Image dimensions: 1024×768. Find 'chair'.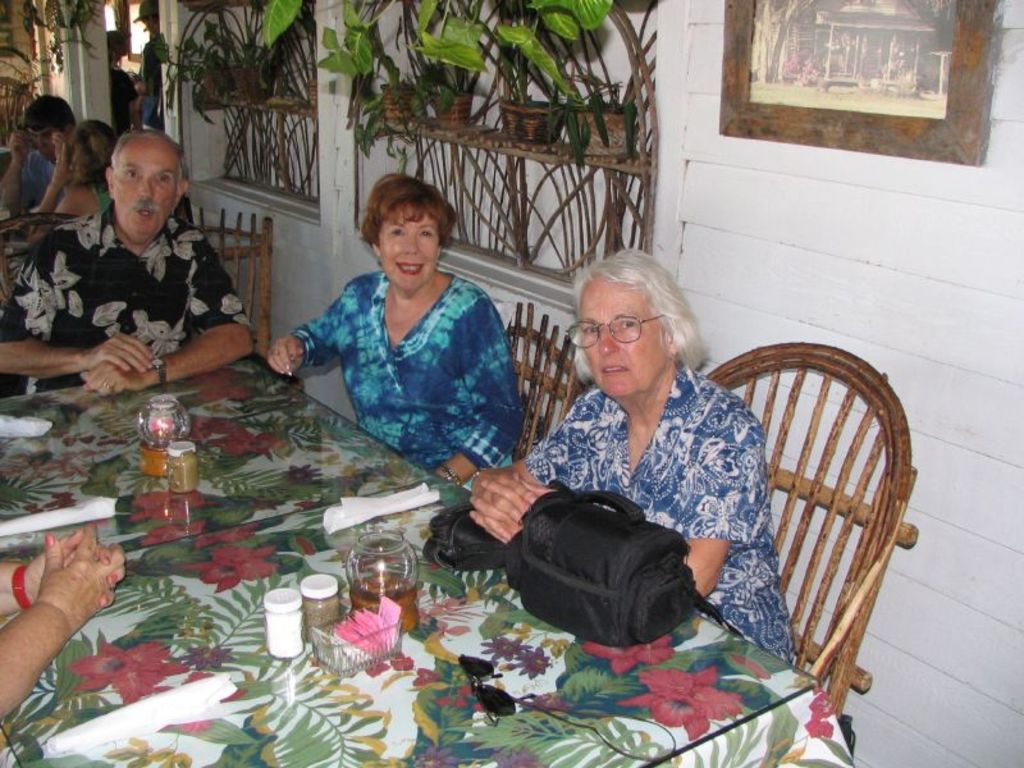
<box>183,204,273,356</box>.
